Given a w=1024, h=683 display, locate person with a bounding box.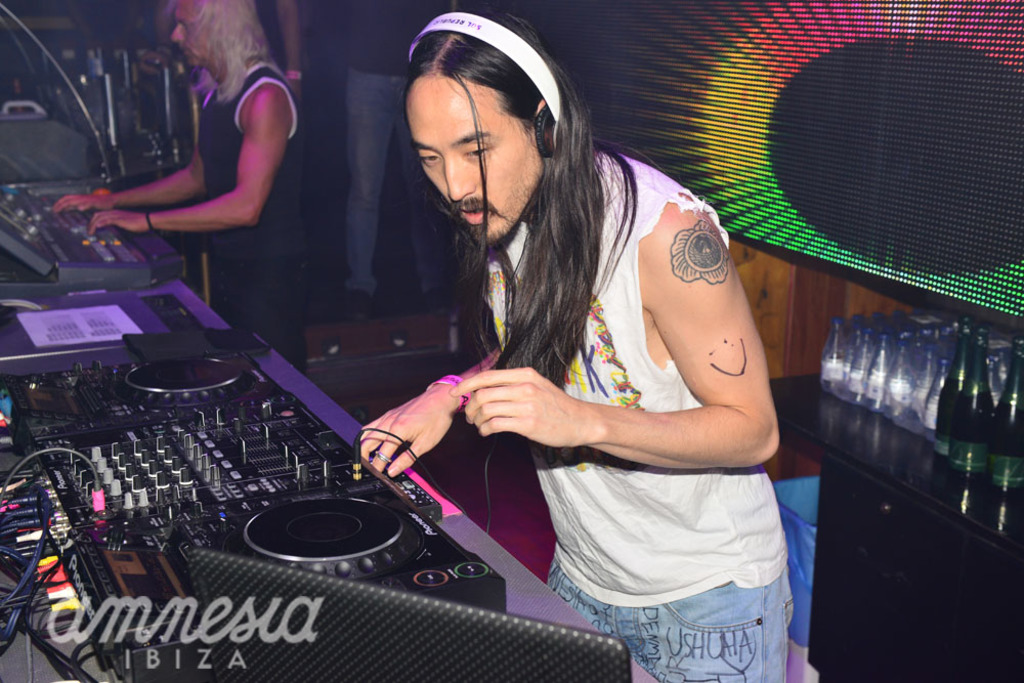
Located: rect(347, 0, 806, 682).
